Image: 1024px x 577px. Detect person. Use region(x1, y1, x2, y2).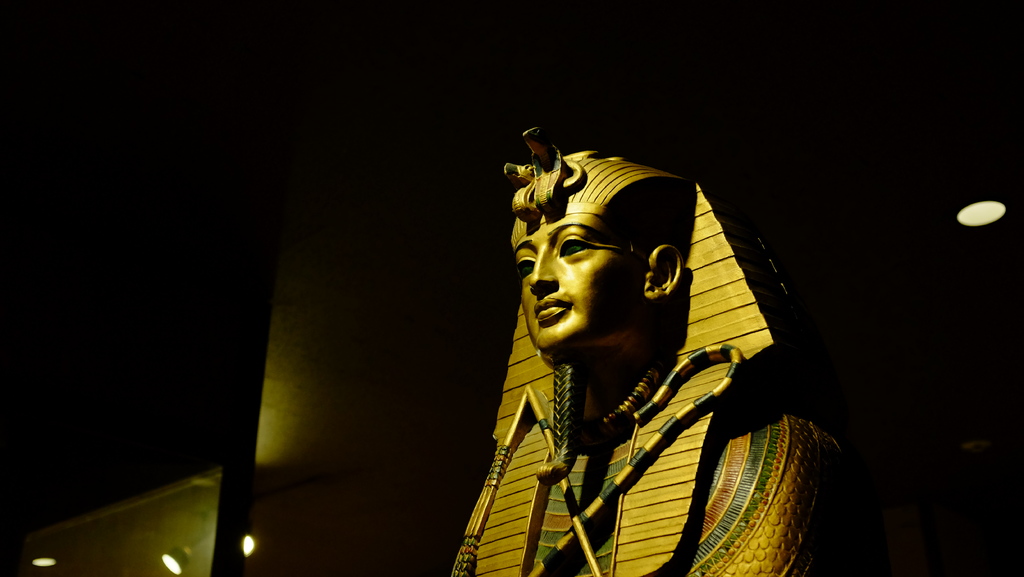
region(460, 158, 831, 576).
